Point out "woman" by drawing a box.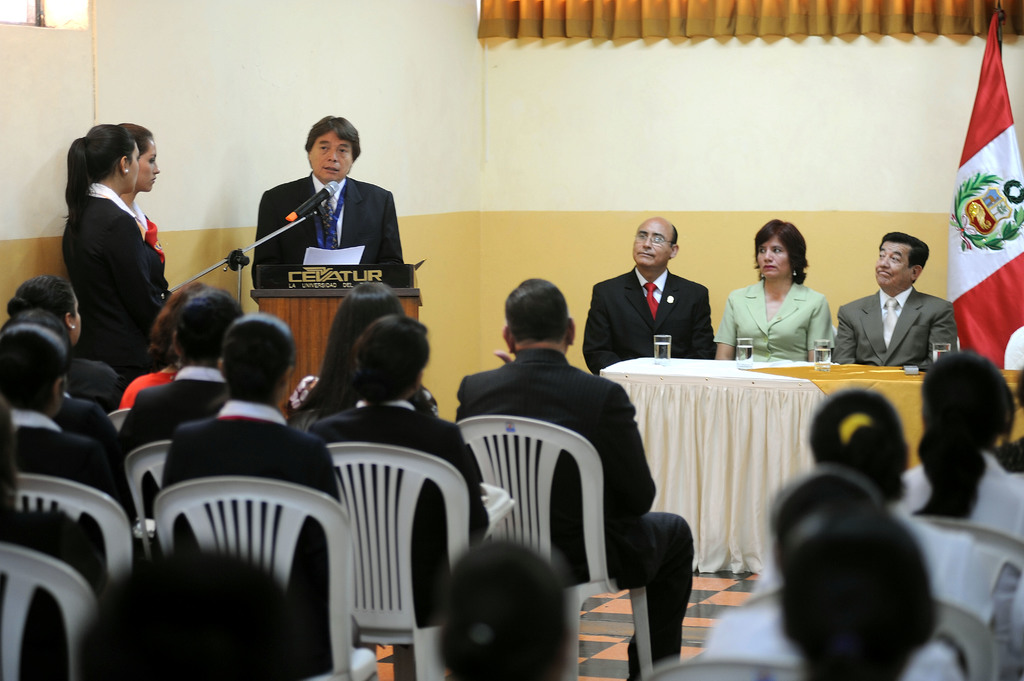
[723,215,835,382].
